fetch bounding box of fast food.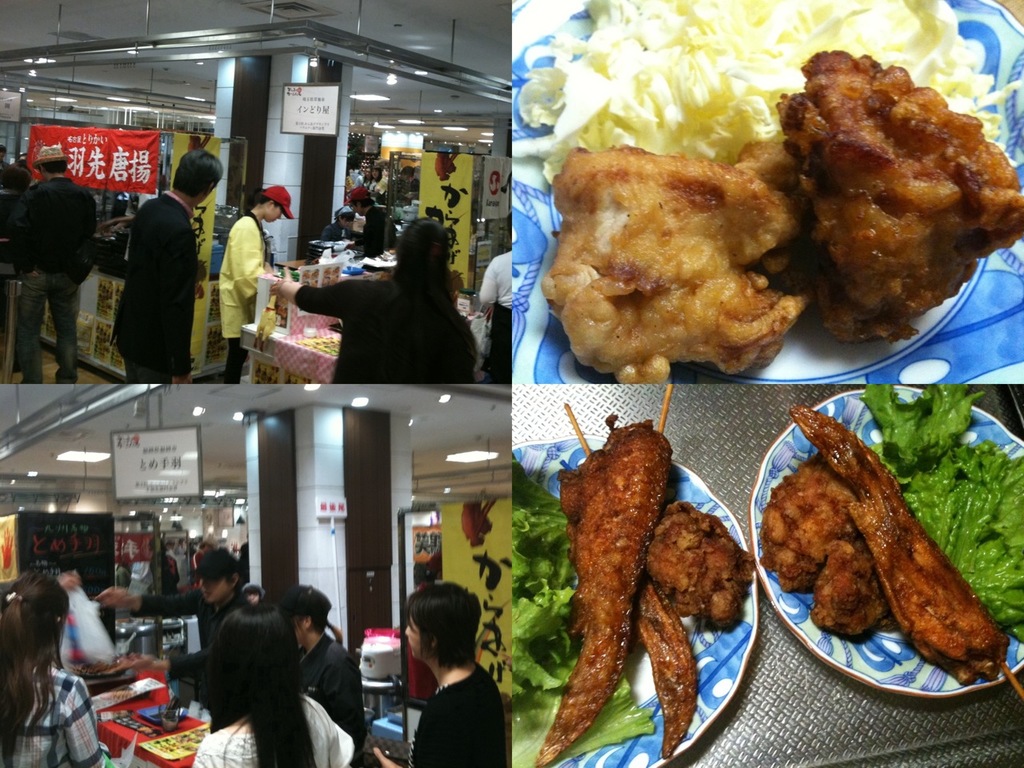
Bbox: (775, 50, 1023, 346).
